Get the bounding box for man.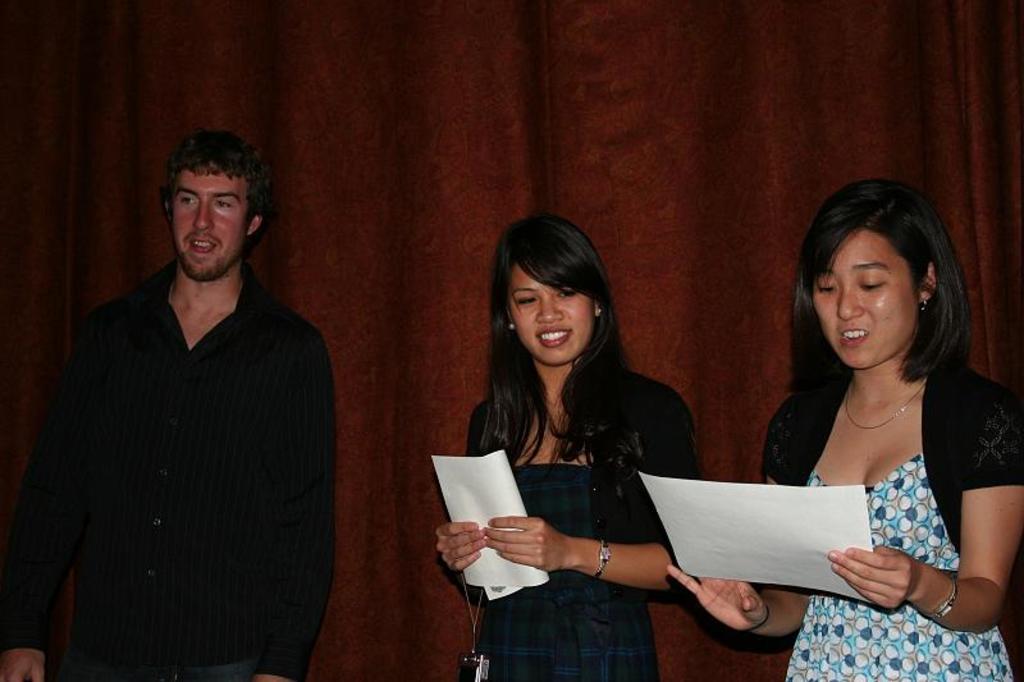
[x1=26, y1=125, x2=338, y2=681].
